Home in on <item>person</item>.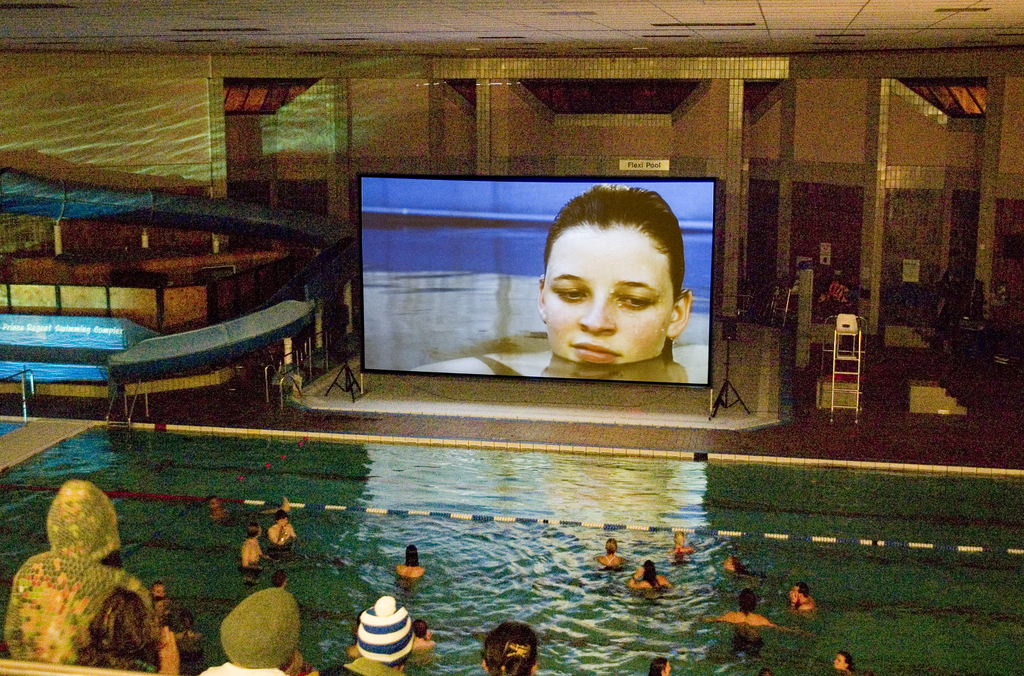
Homed in at x1=269, y1=507, x2=298, y2=548.
